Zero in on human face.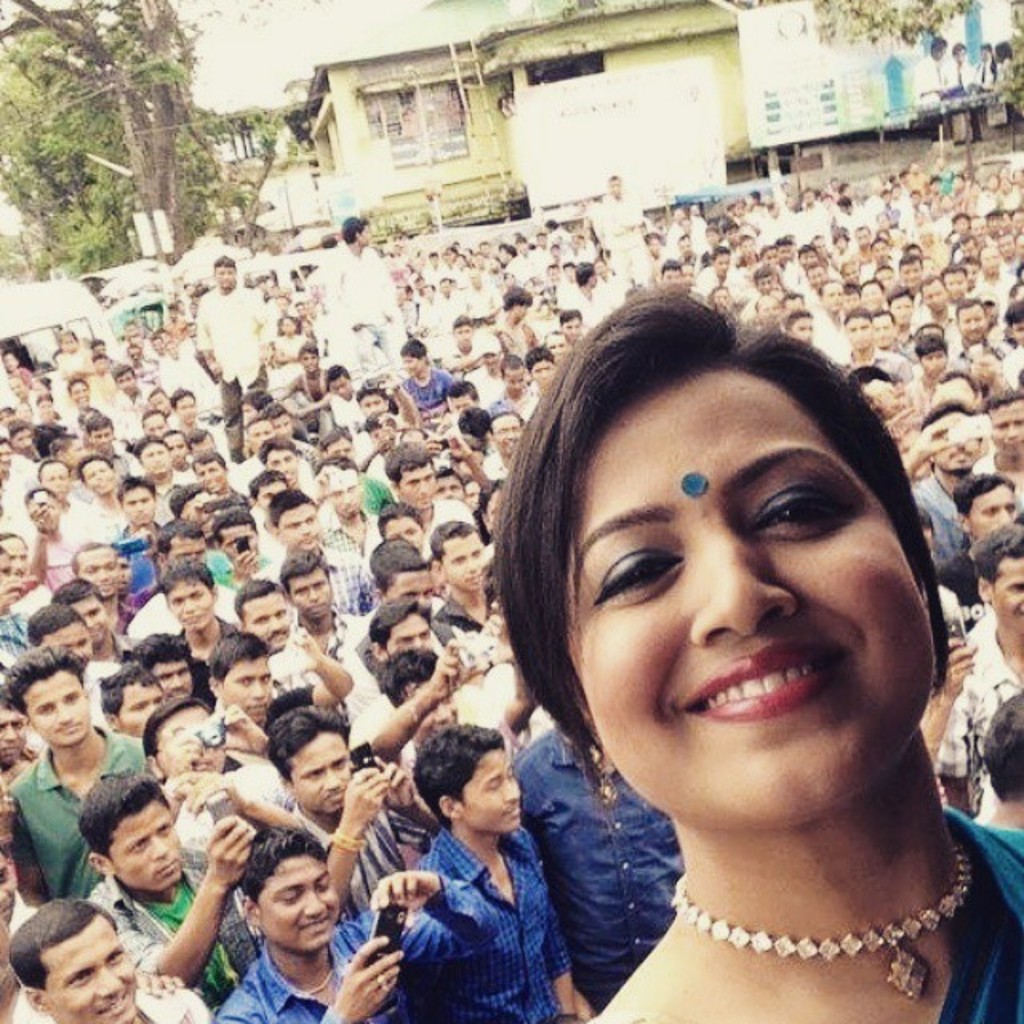
Zeroed in: detection(38, 461, 69, 501).
